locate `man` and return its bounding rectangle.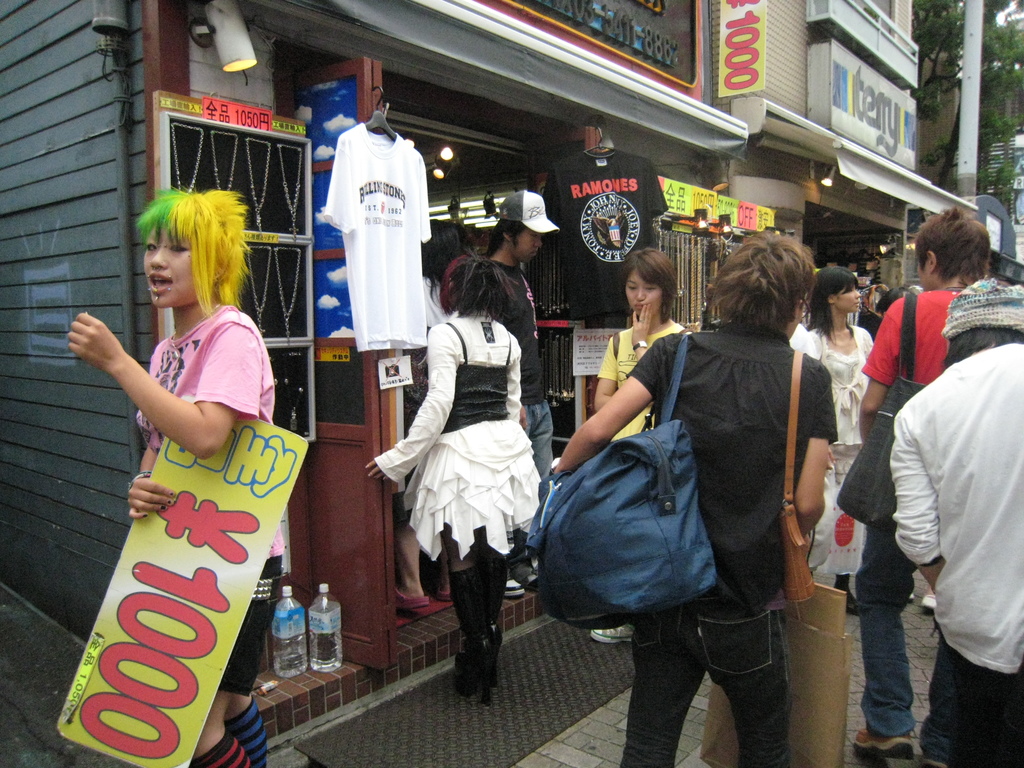
x1=824, y1=206, x2=992, y2=759.
